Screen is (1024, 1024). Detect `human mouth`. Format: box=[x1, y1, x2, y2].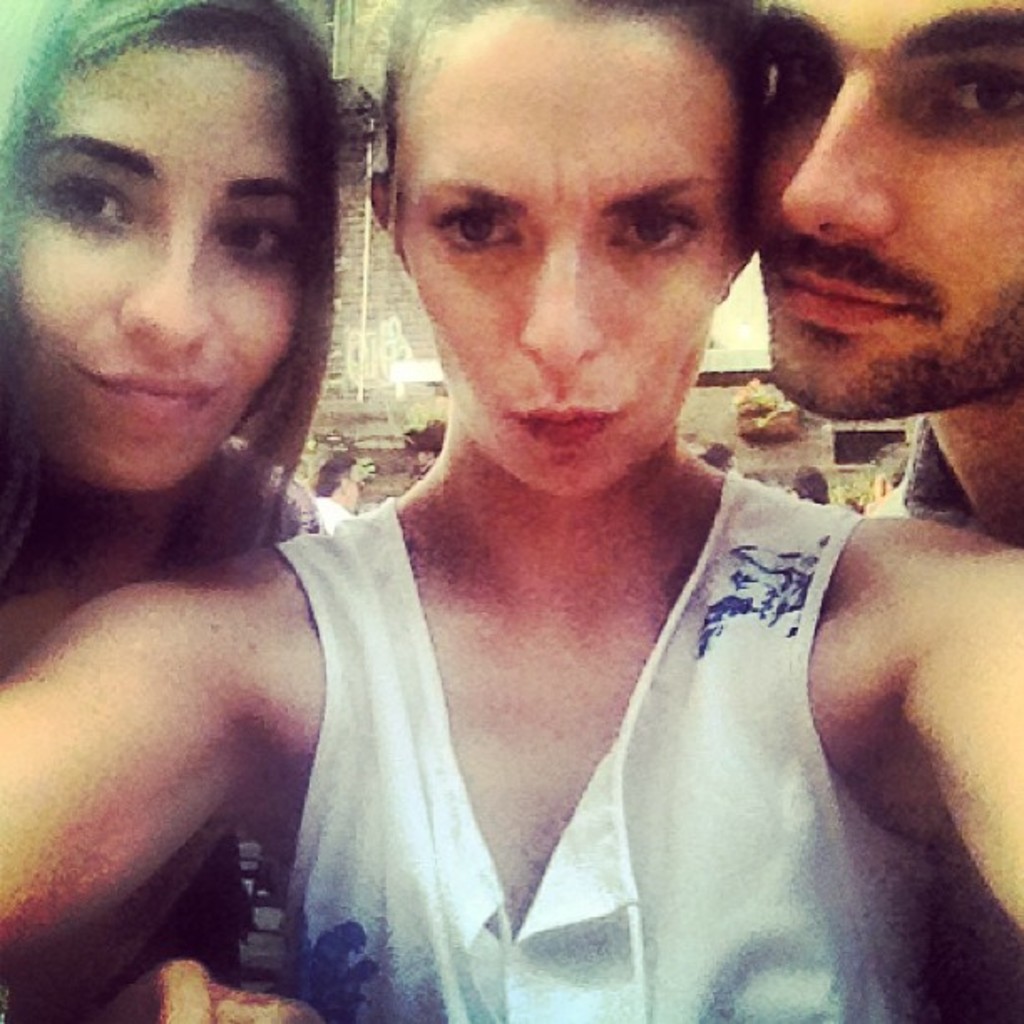
box=[504, 395, 629, 457].
